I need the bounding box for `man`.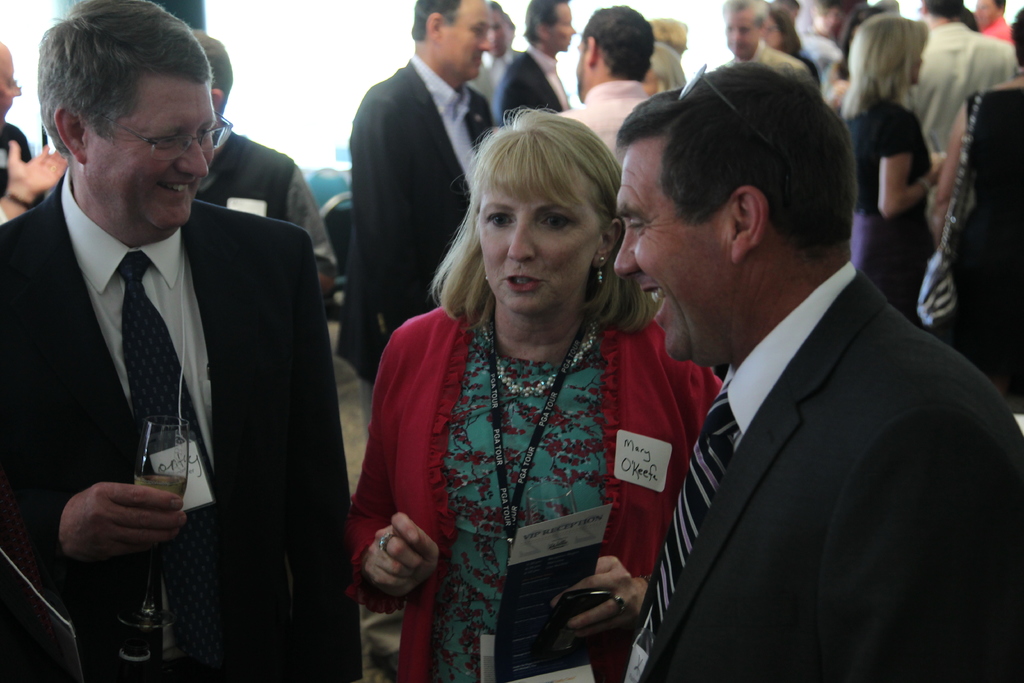
Here it is: Rect(495, 0, 574, 127).
